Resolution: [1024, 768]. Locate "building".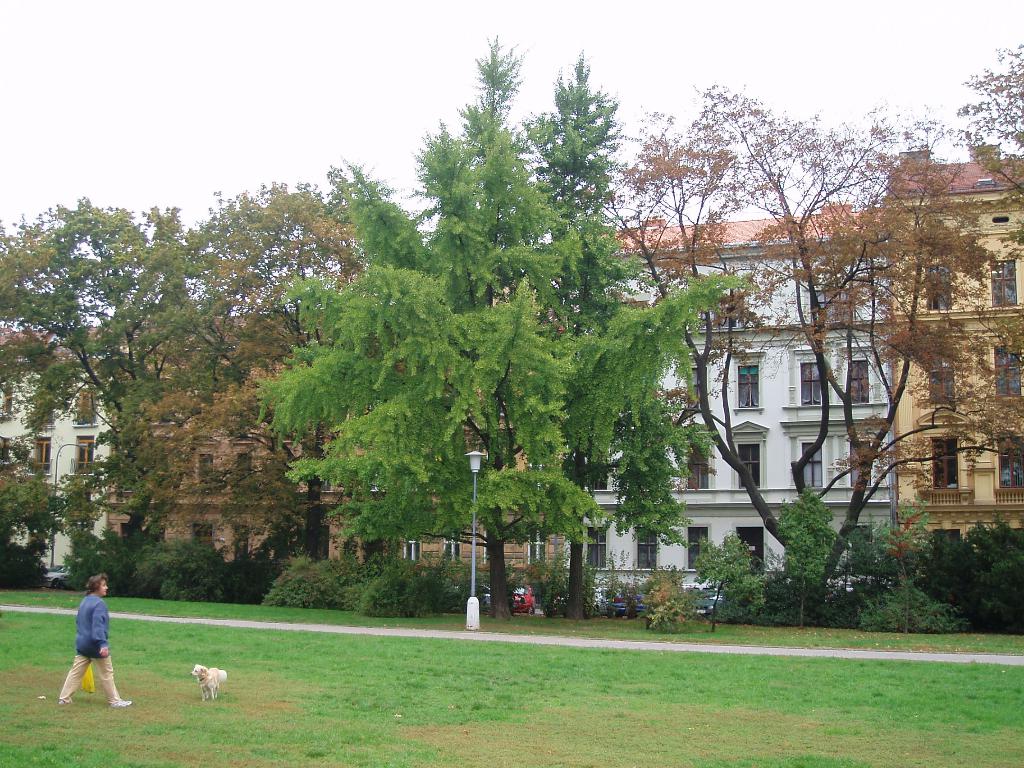
<bbox>566, 198, 902, 610</bbox>.
